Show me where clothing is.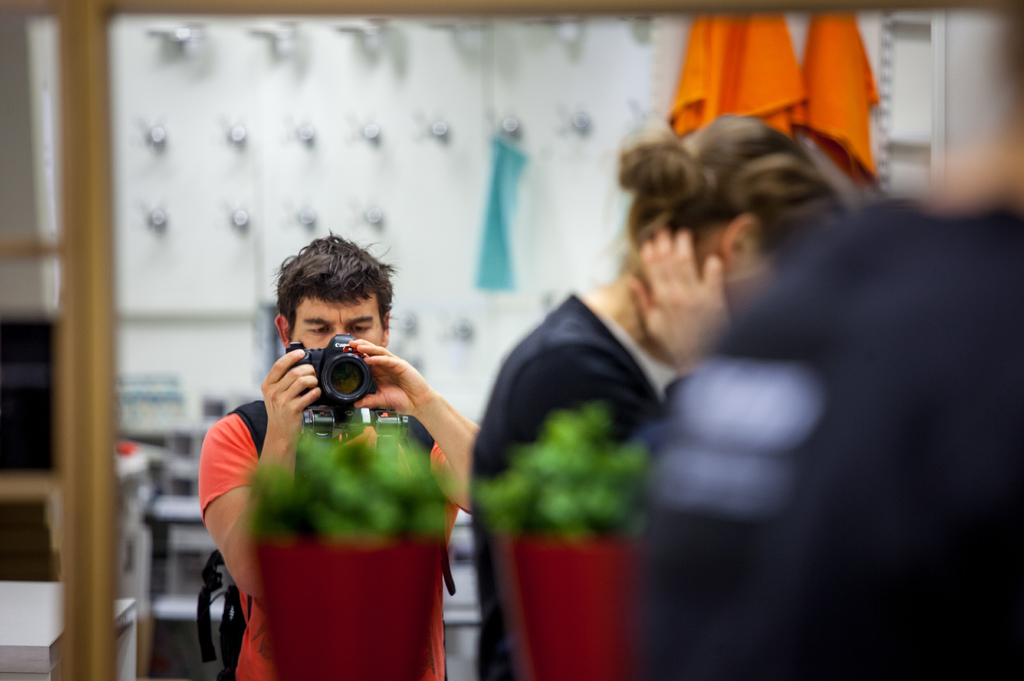
clothing is at box=[192, 397, 473, 680].
